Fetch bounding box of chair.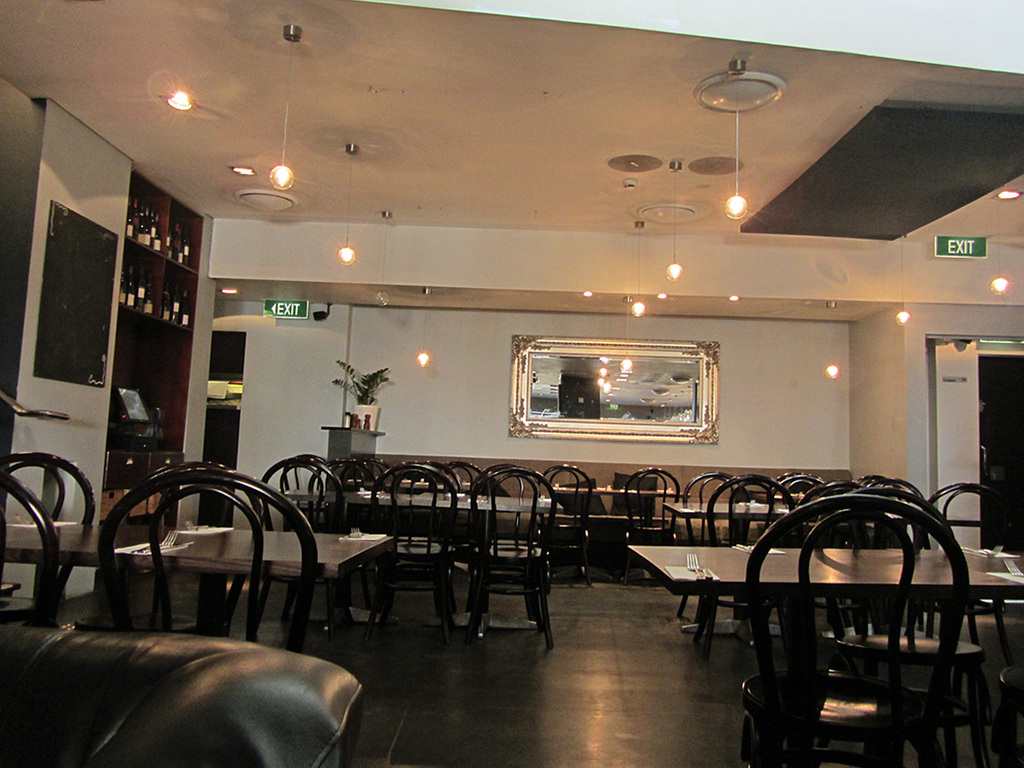
Bbox: 538,462,591,580.
